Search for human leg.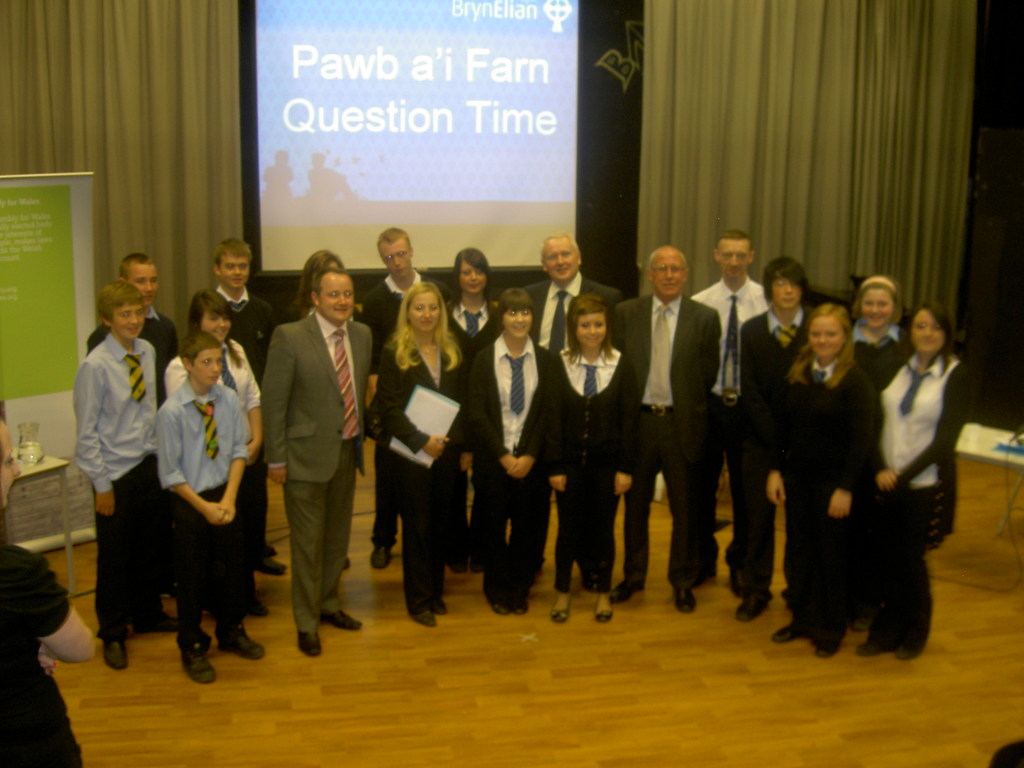
Found at bbox(398, 452, 431, 628).
